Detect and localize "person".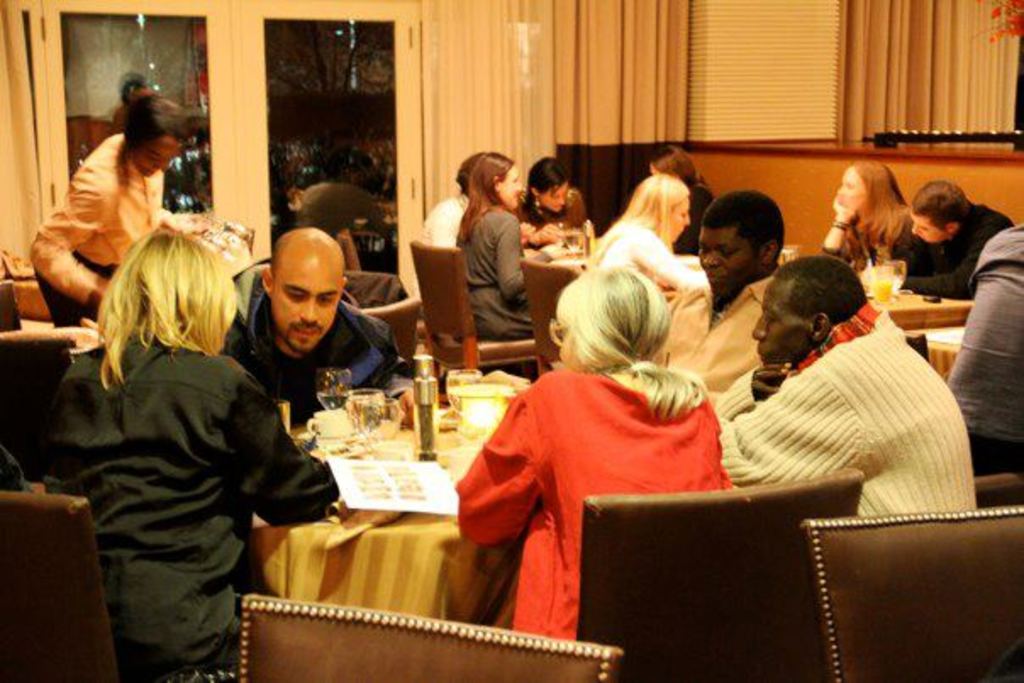
Localized at (left=644, top=139, right=715, bottom=253).
